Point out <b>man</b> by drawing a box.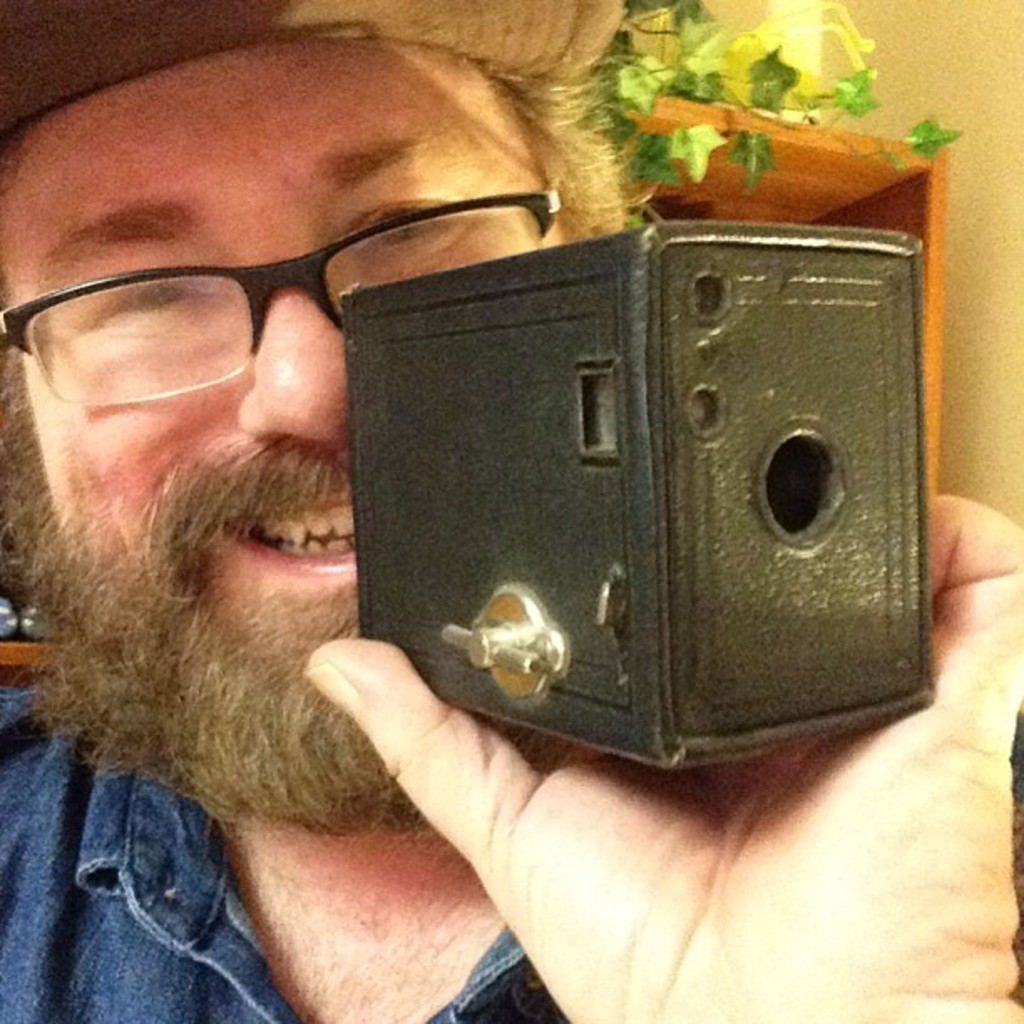
30/0/984/917.
